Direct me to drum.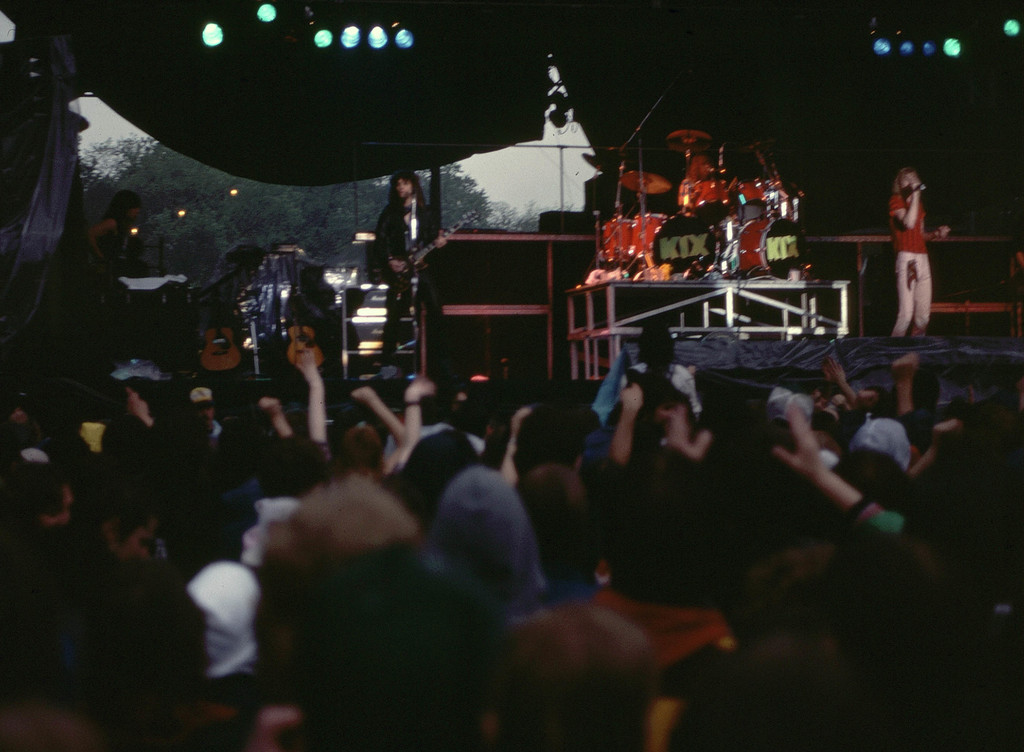
Direction: x1=601 y1=220 x2=634 y2=262.
